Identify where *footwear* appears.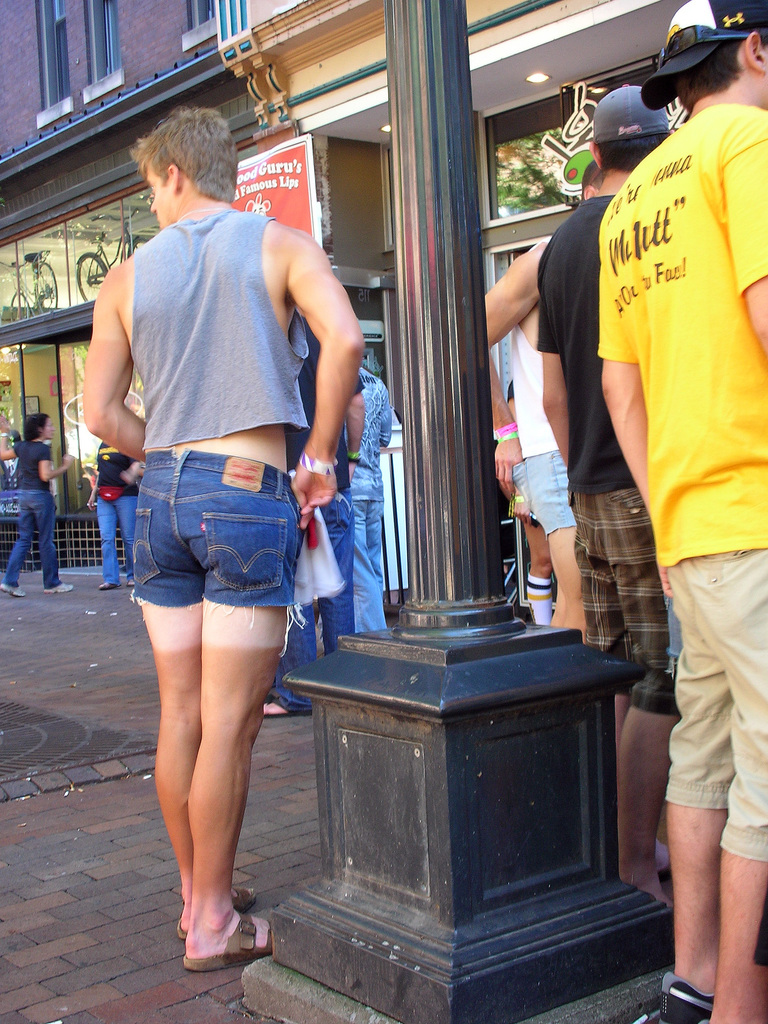
Appears at Rect(2, 588, 25, 597).
